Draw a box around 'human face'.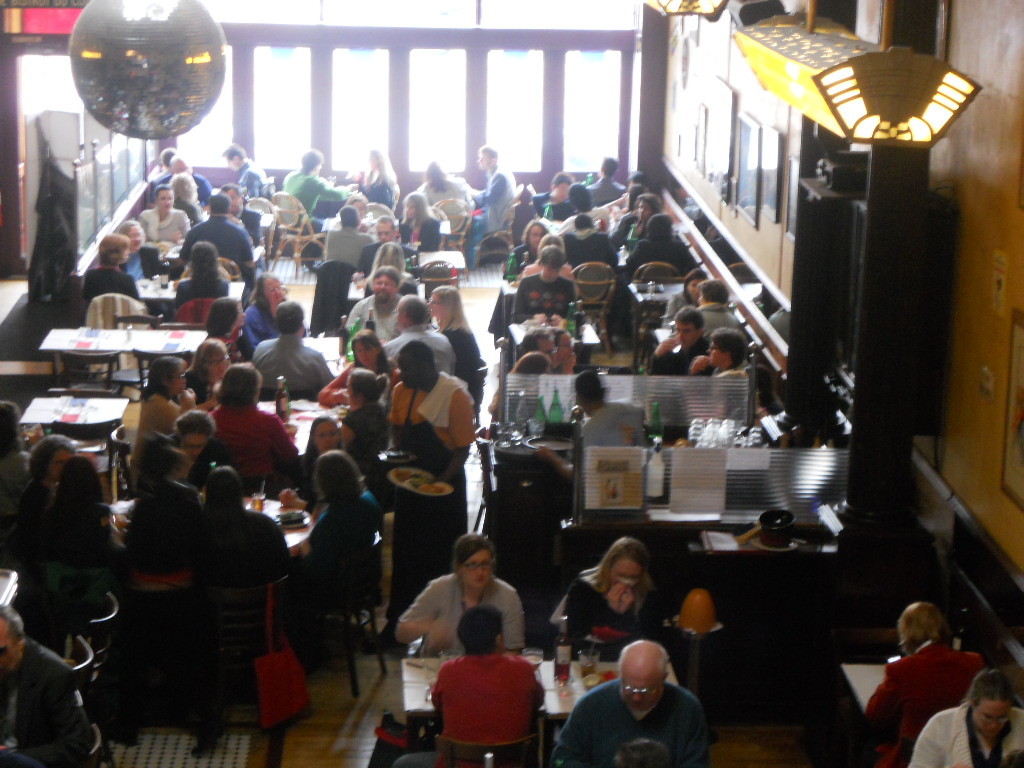
(482,158,485,160).
